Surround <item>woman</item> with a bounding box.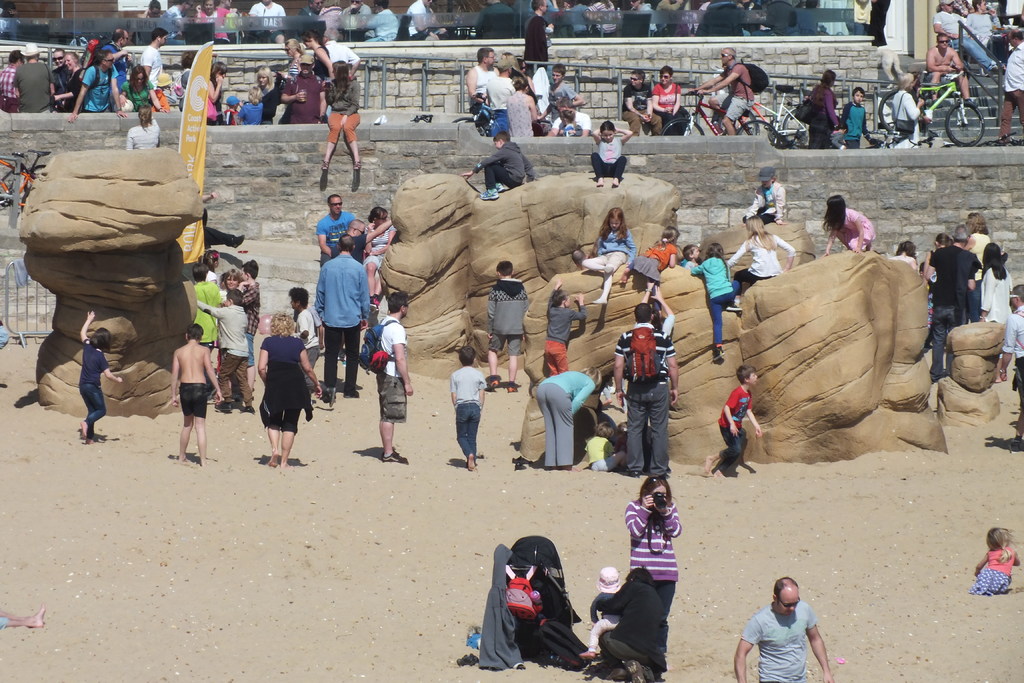
l=535, t=364, r=601, b=473.
